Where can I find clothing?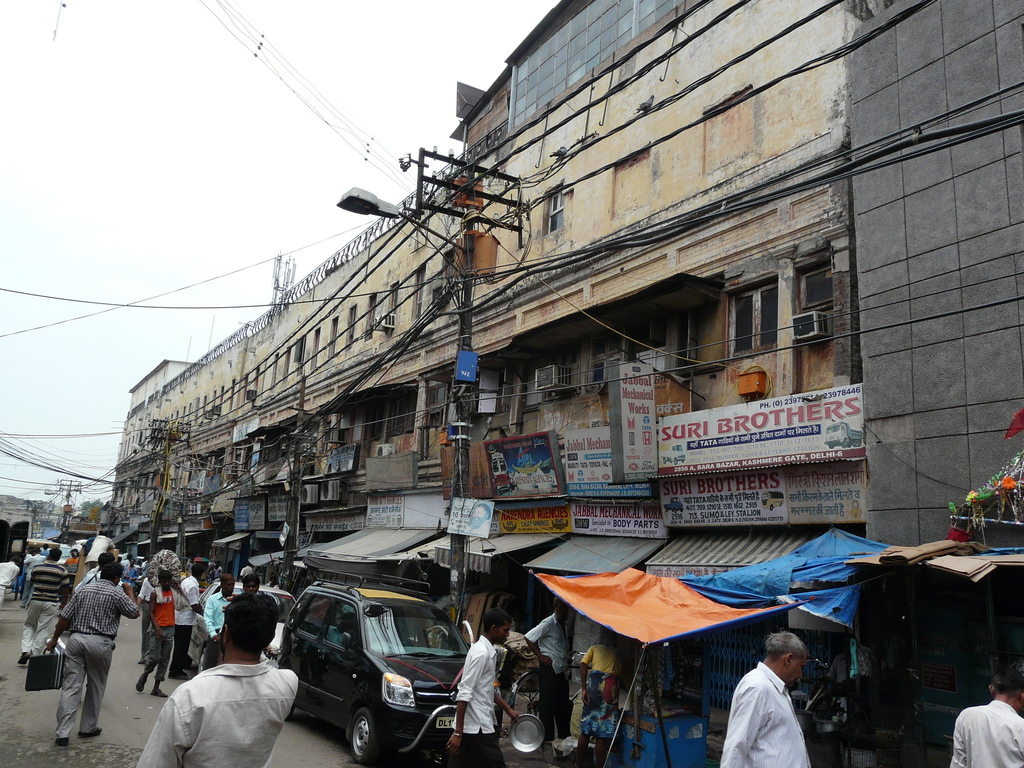
You can find it at box(519, 605, 580, 761).
